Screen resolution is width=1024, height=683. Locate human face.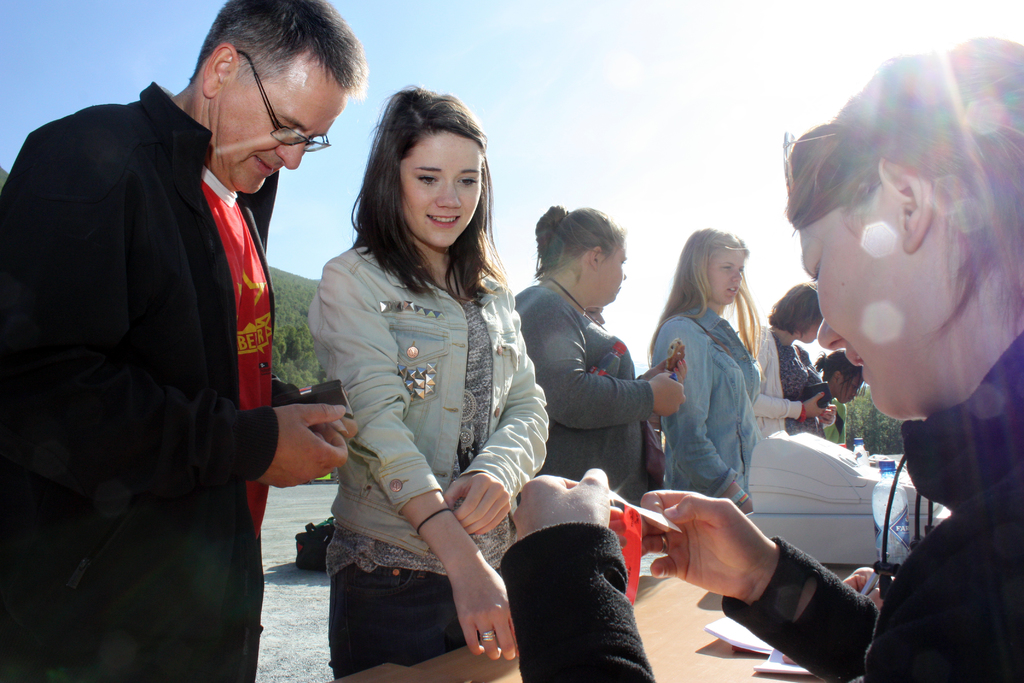
BBox(605, 245, 627, 300).
